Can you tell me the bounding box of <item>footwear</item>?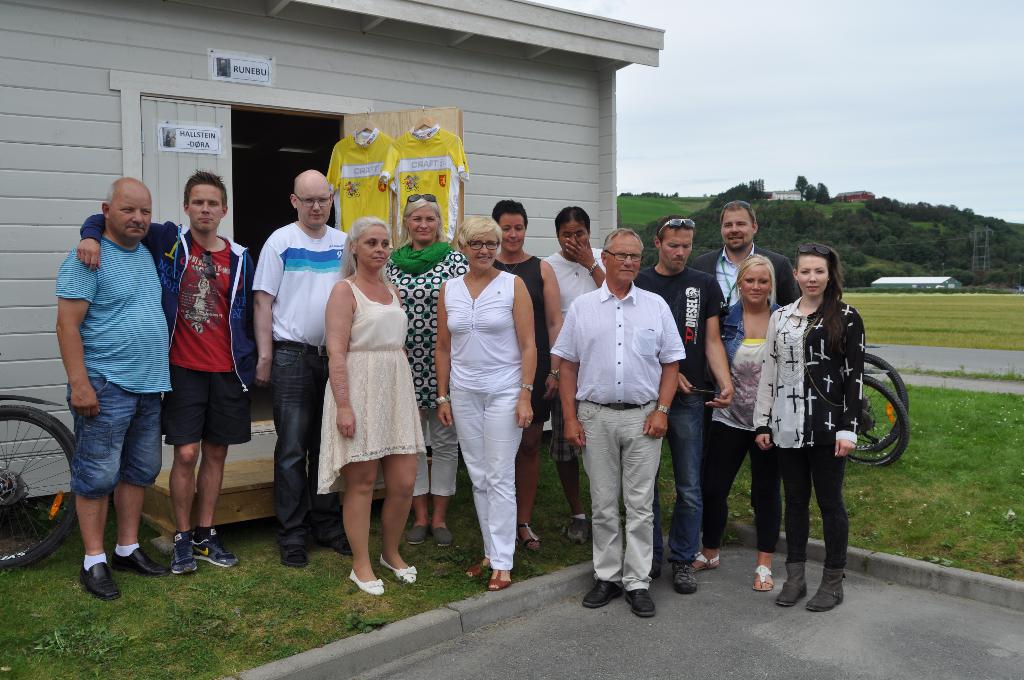
box=[406, 524, 429, 547].
